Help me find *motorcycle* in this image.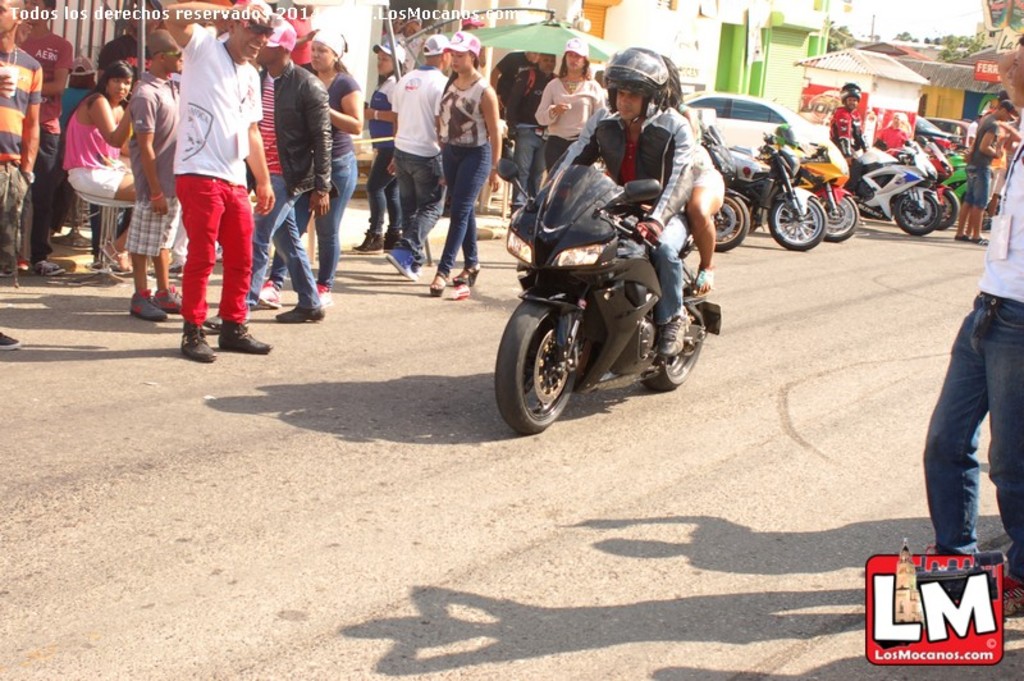
Found it: detection(852, 137, 946, 232).
